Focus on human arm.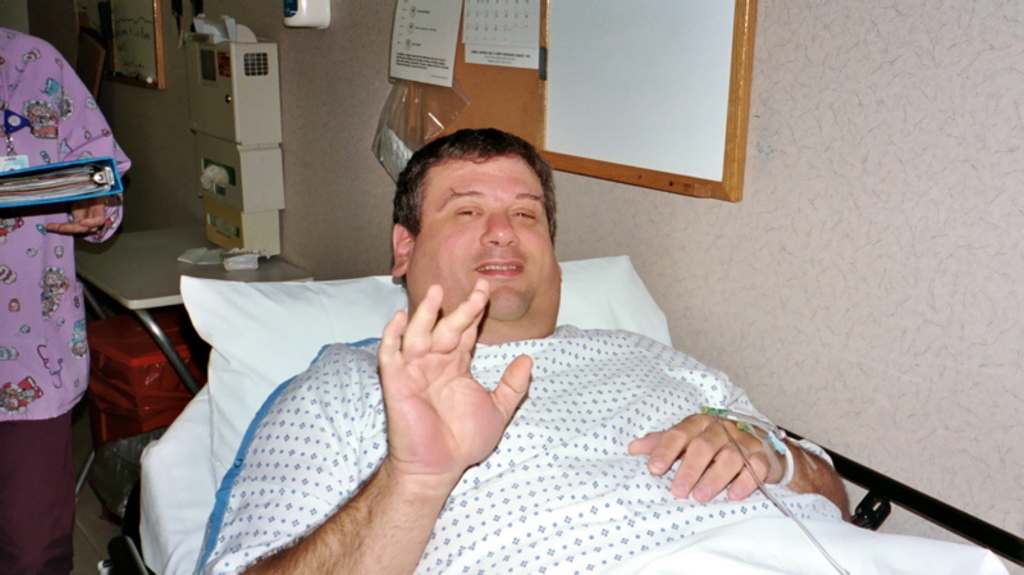
Focused at rect(46, 46, 125, 242).
